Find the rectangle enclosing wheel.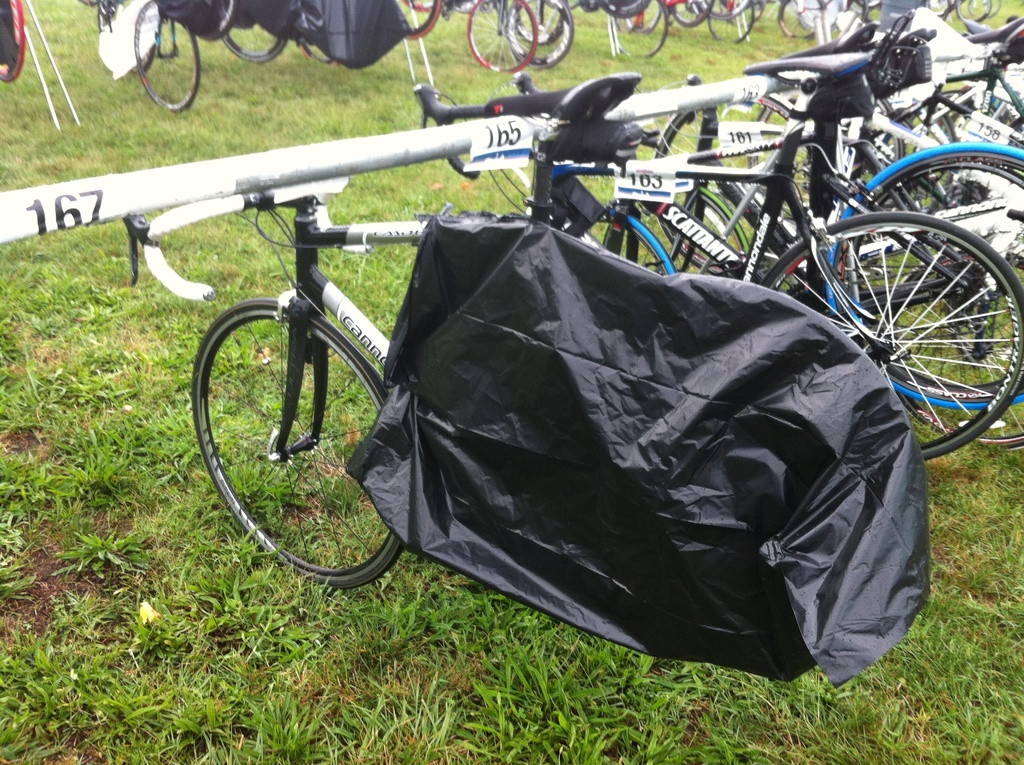
BBox(623, 0, 664, 36).
